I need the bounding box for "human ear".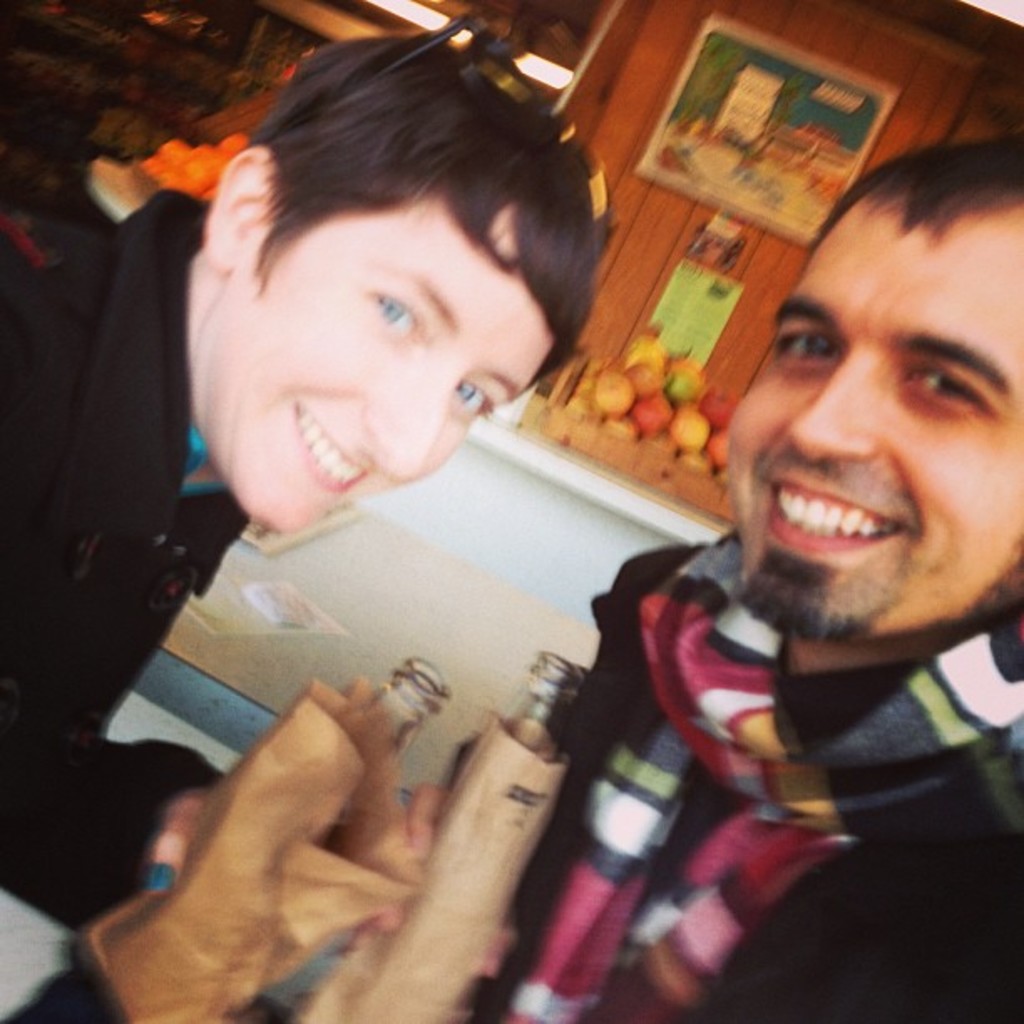
Here it is: {"left": 202, "top": 142, "right": 283, "bottom": 278}.
